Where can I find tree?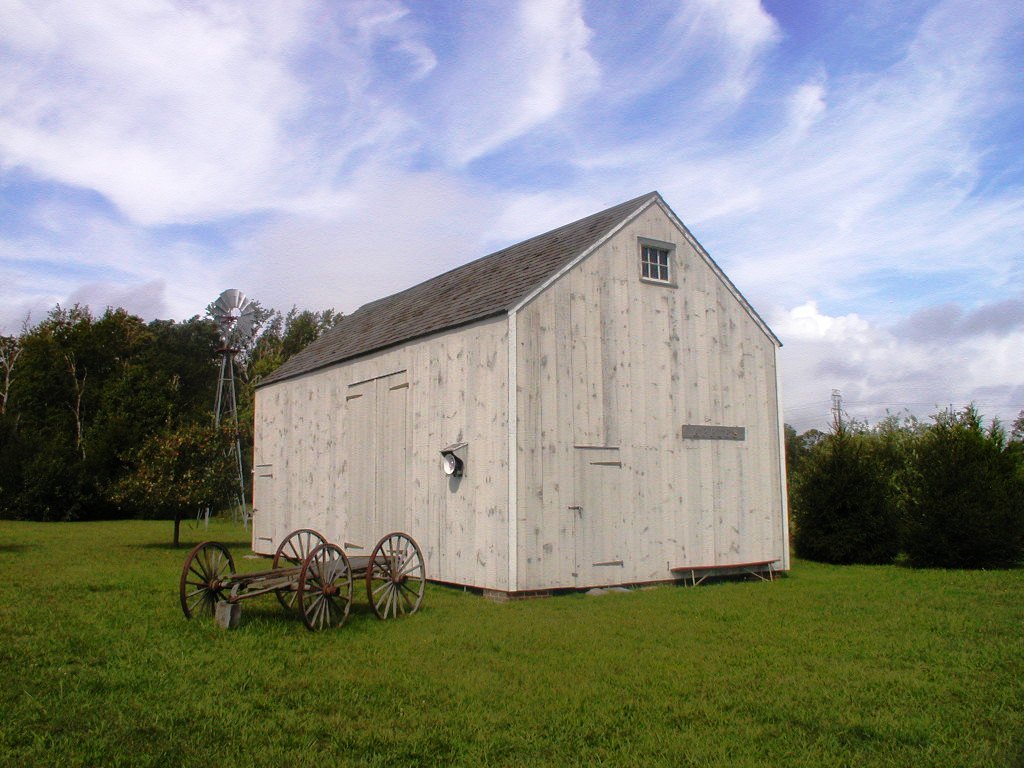
You can find it at Rect(12, 286, 199, 519).
